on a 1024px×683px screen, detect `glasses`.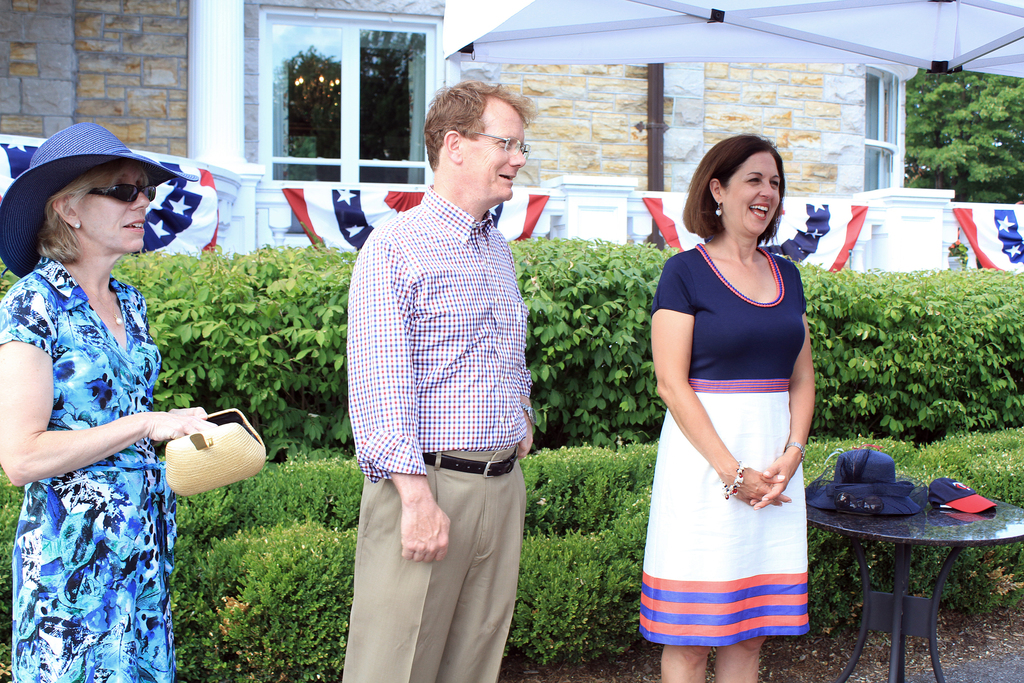
BBox(85, 179, 158, 210).
